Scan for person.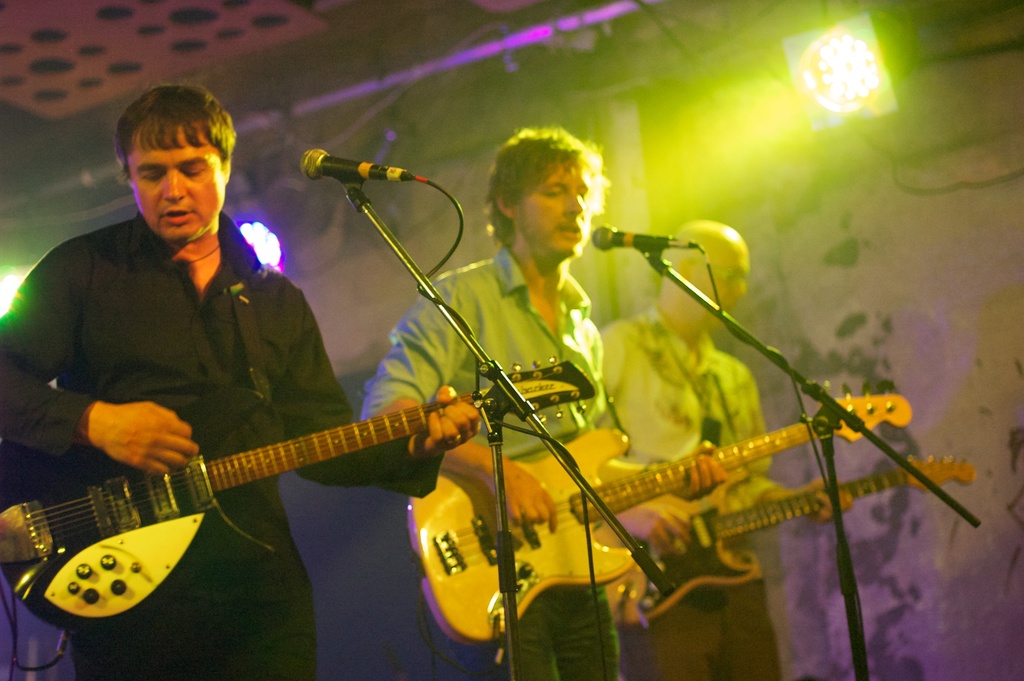
Scan result: 0/85/483/680.
